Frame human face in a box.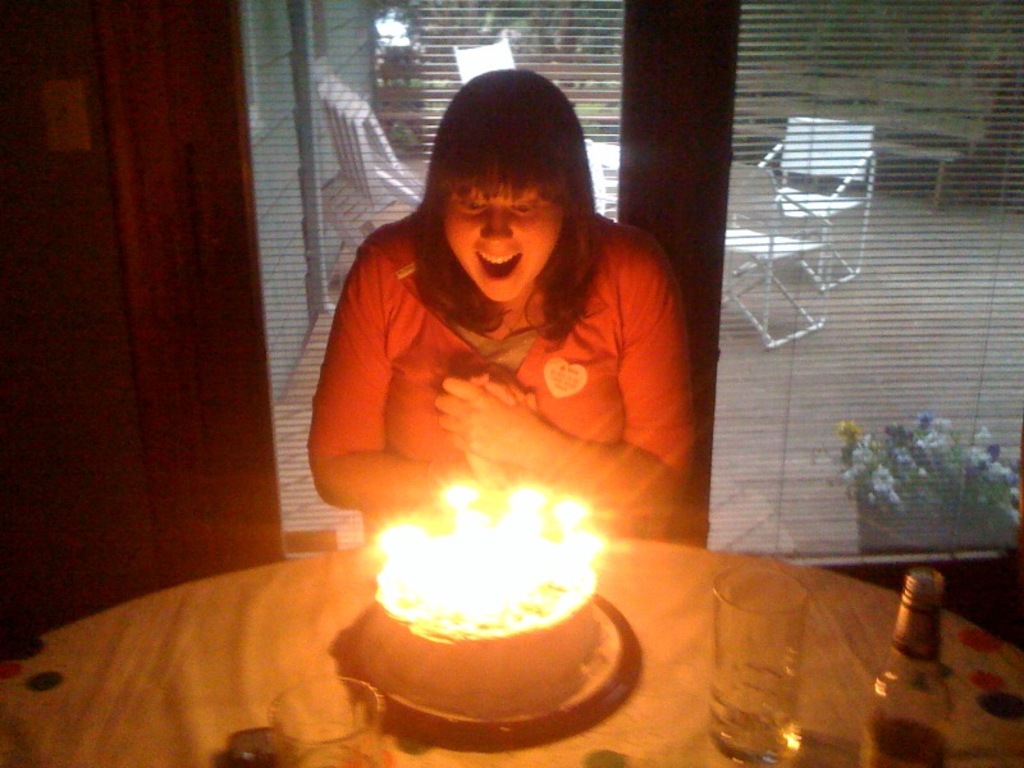
<bbox>442, 186, 566, 305</bbox>.
